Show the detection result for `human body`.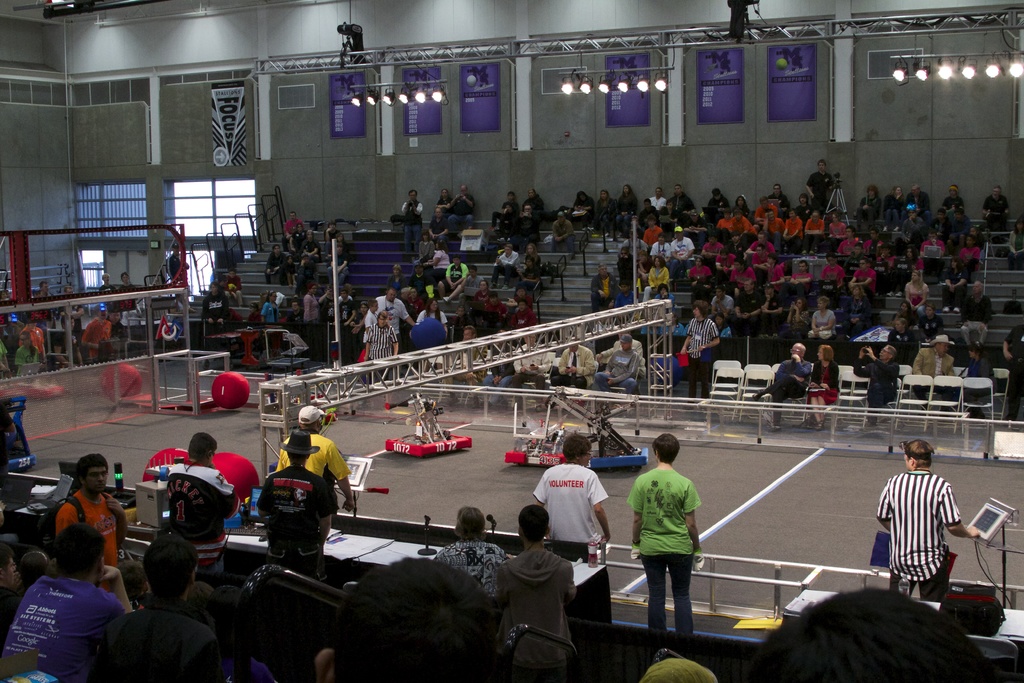
799 342 841 422.
